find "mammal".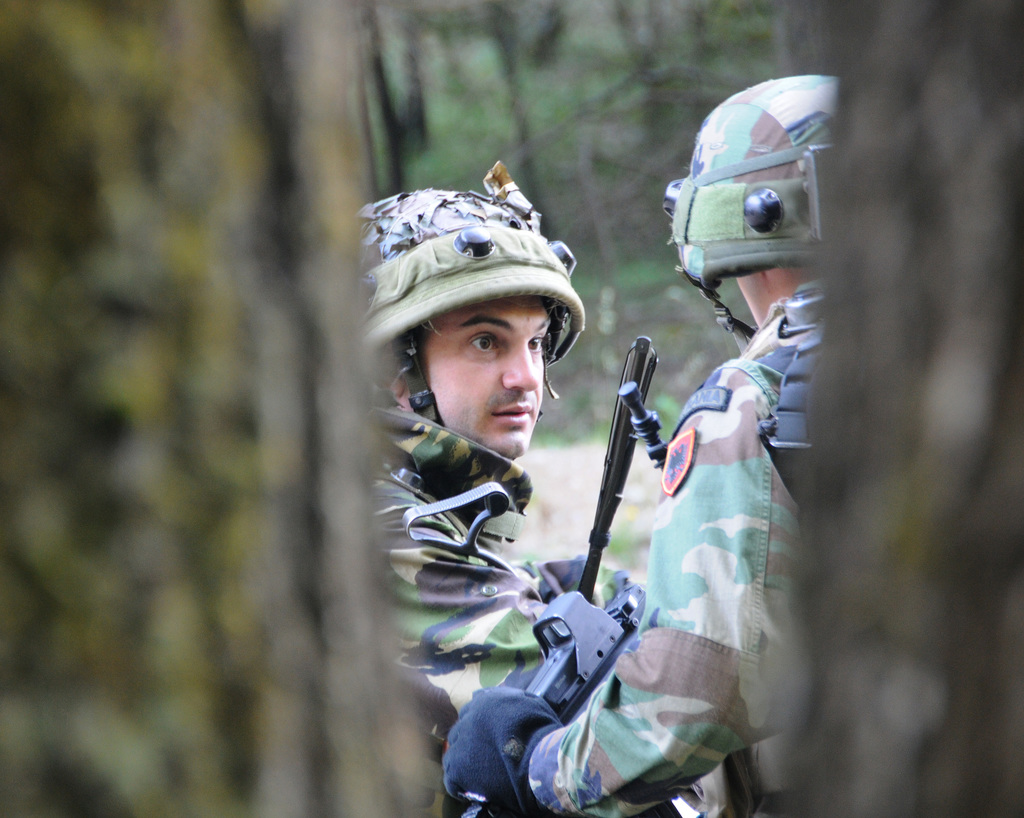
bbox=[442, 74, 844, 817].
